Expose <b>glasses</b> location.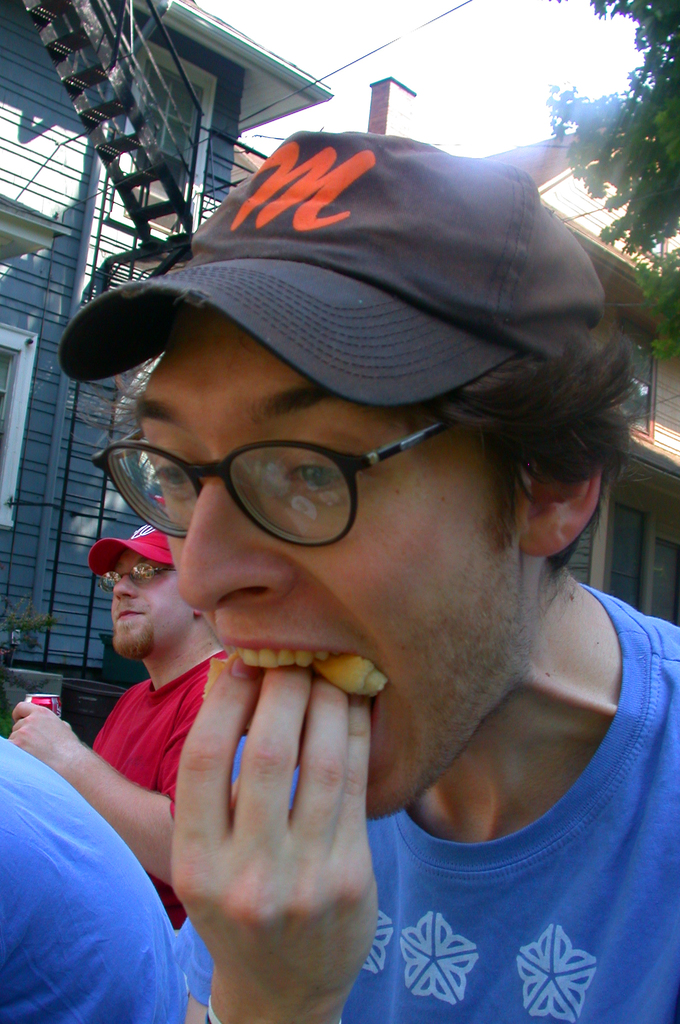
Exposed at 102 430 462 548.
